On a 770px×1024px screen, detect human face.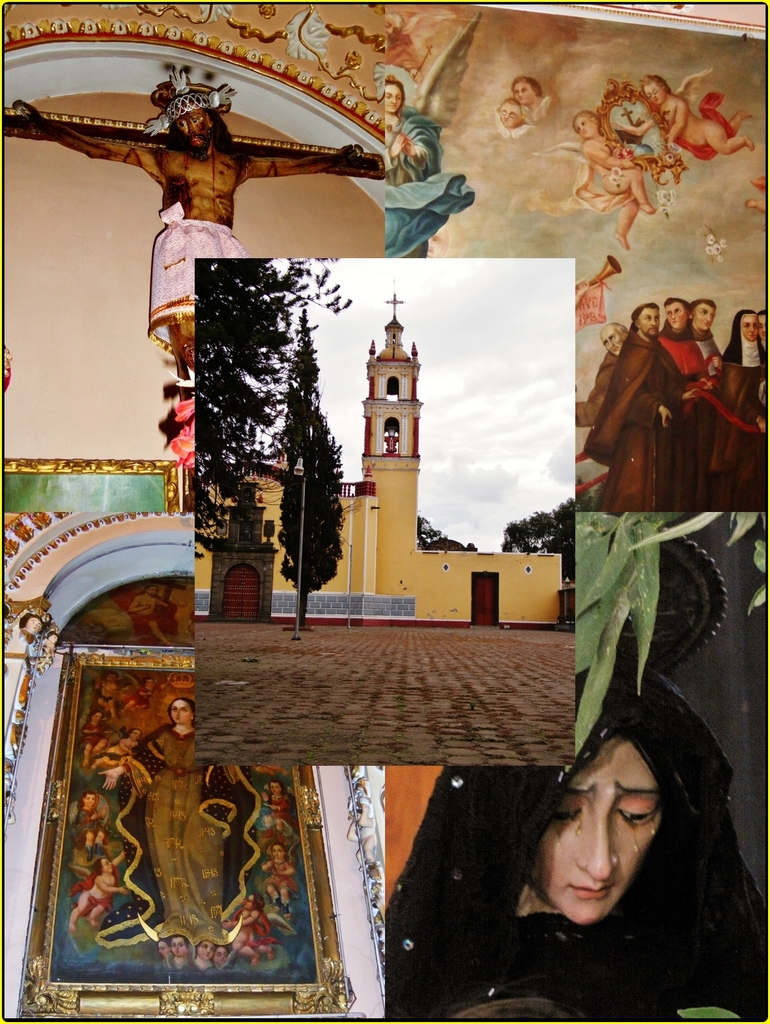
[left=529, top=741, right=676, bottom=925].
